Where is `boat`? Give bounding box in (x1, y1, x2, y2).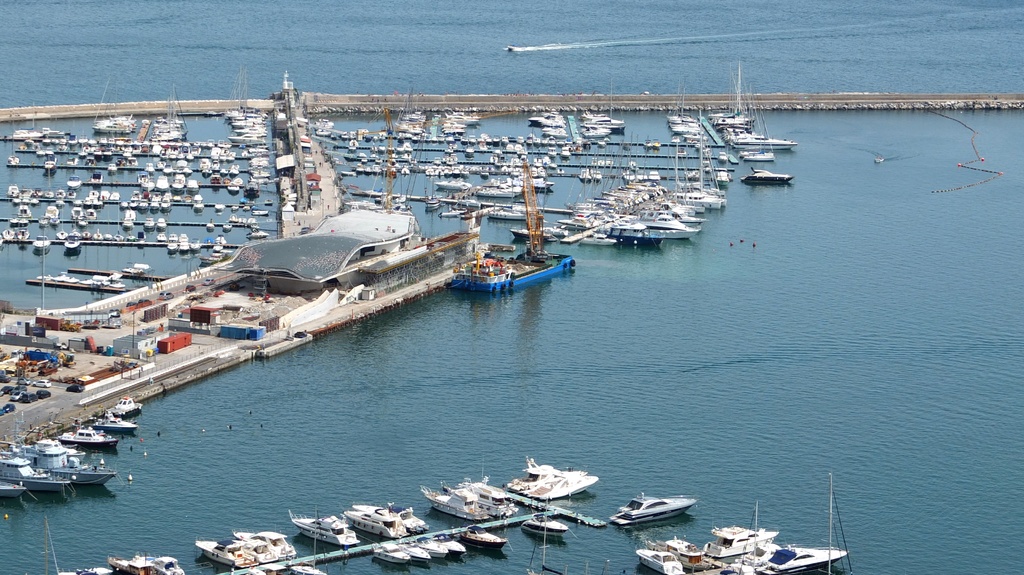
(131, 191, 139, 199).
